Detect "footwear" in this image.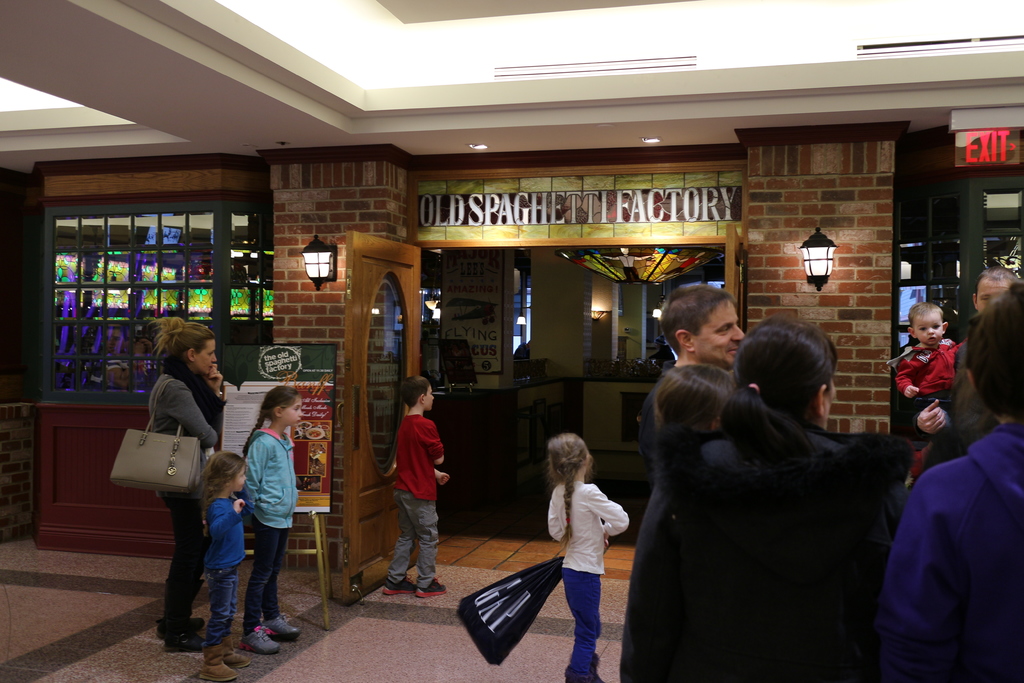
Detection: box=[381, 581, 417, 596].
